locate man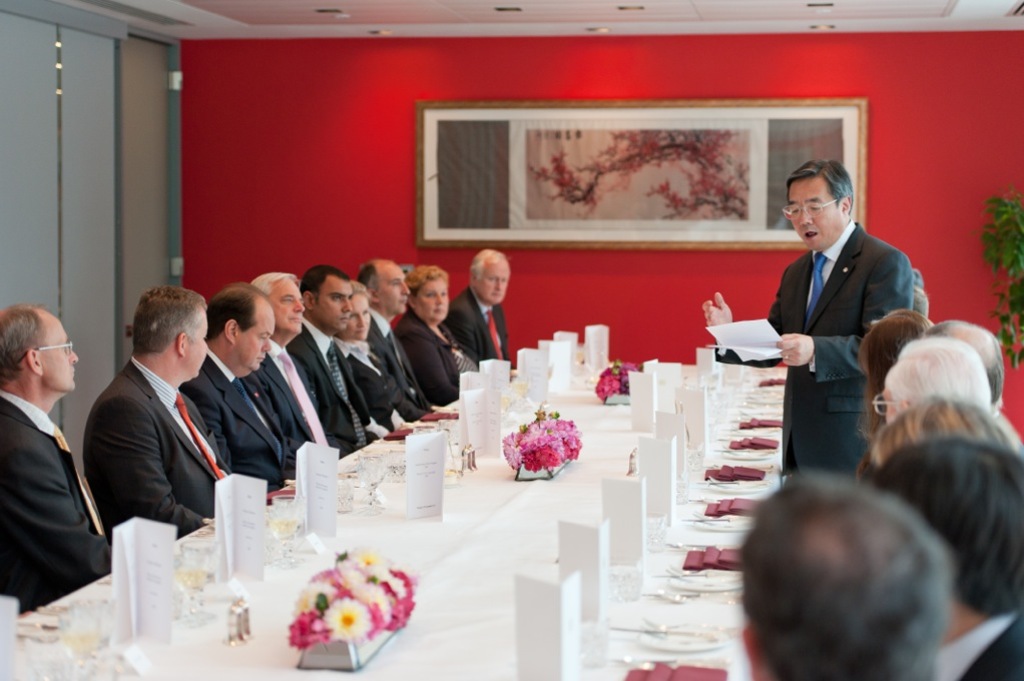
79 282 234 540
